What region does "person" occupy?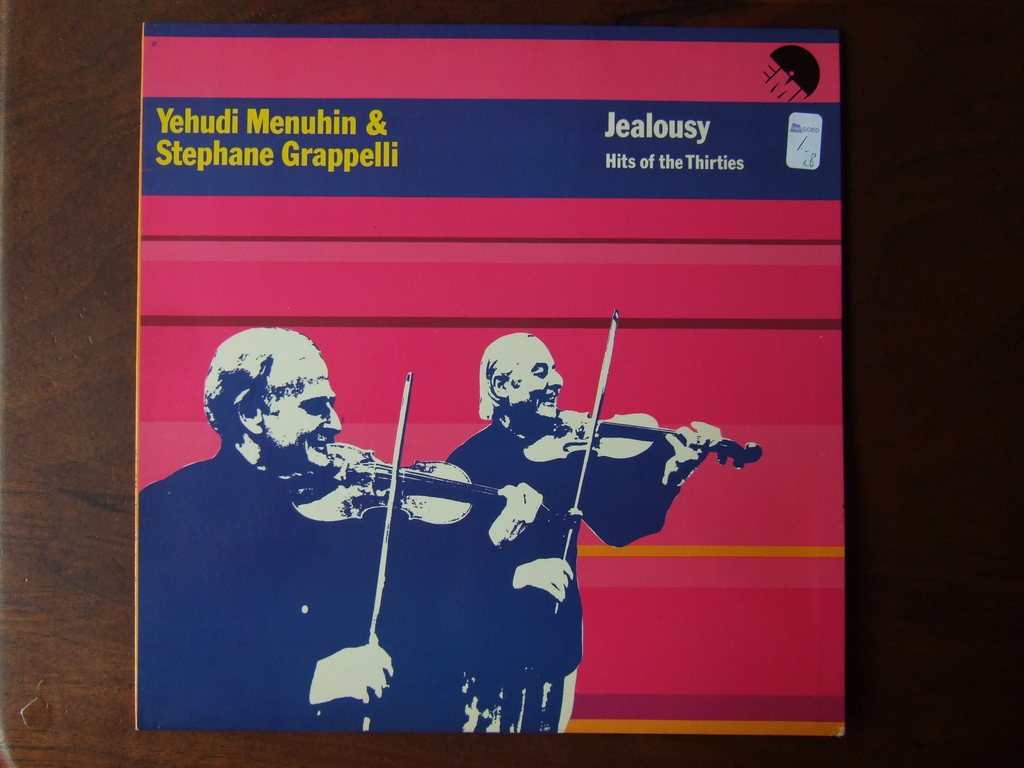
<bbox>421, 337, 719, 685</bbox>.
